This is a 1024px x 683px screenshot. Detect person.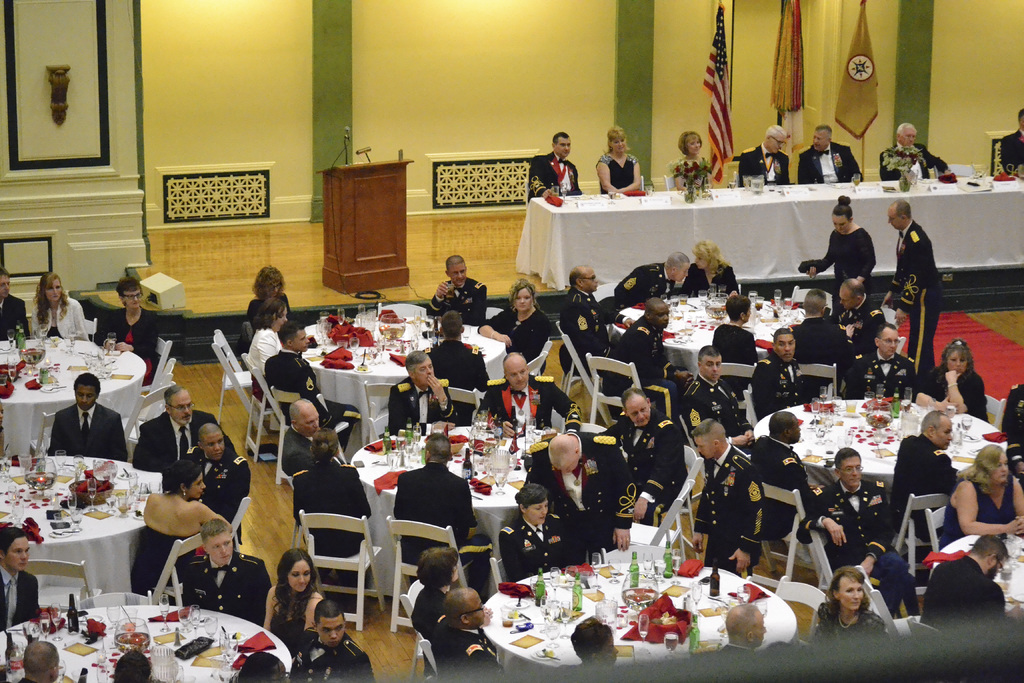
l=252, t=268, r=291, b=329.
